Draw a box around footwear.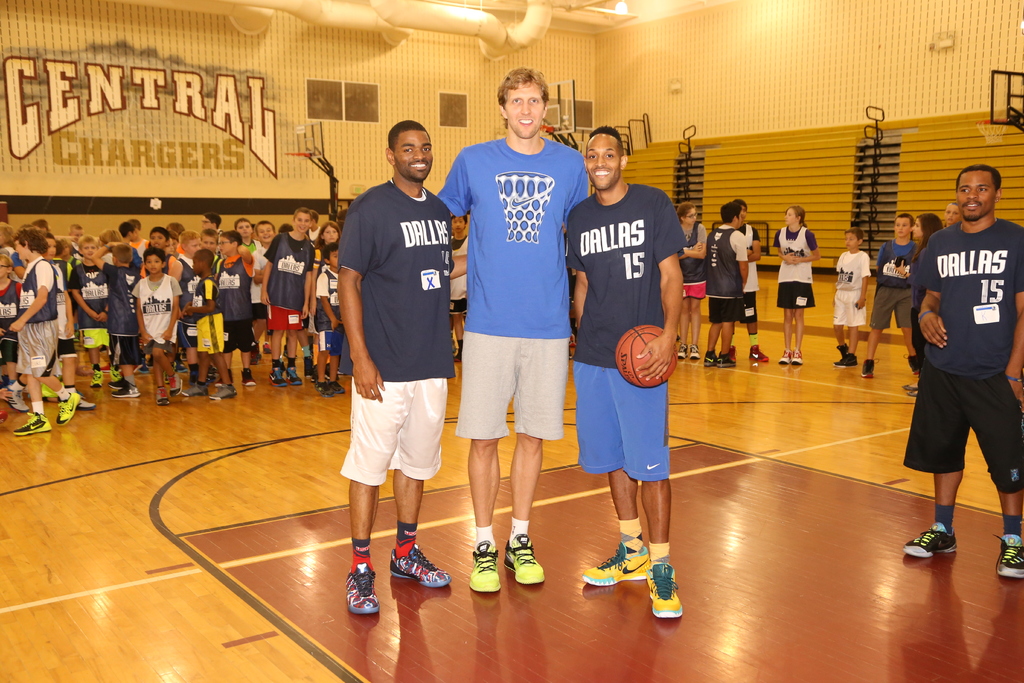
BBox(52, 390, 77, 427).
